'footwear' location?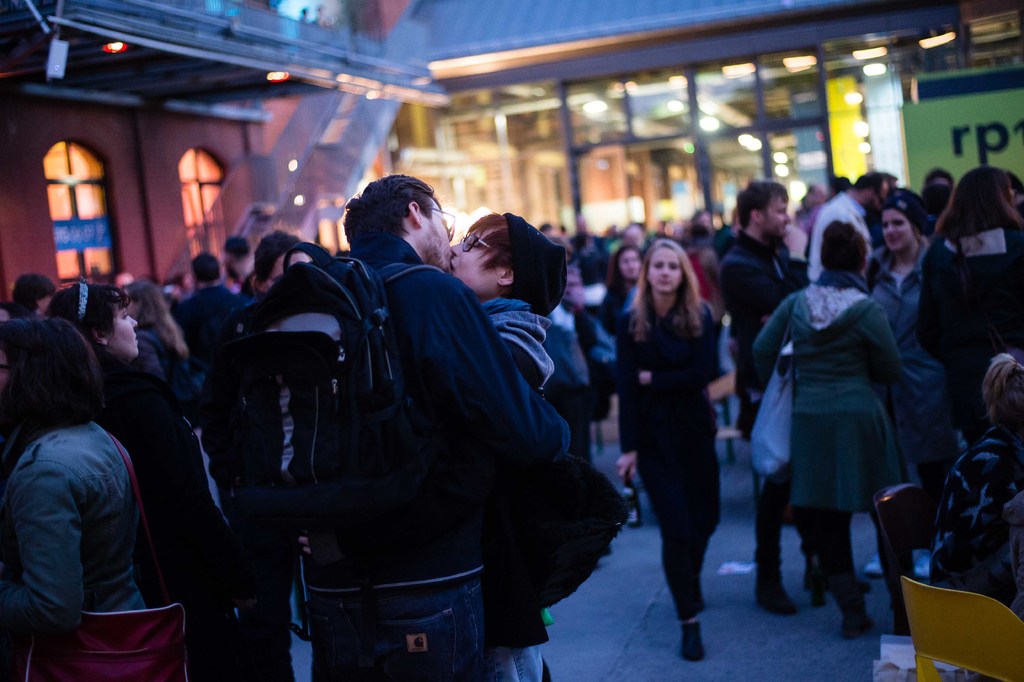
{"left": 800, "top": 560, "right": 876, "bottom": 593}
